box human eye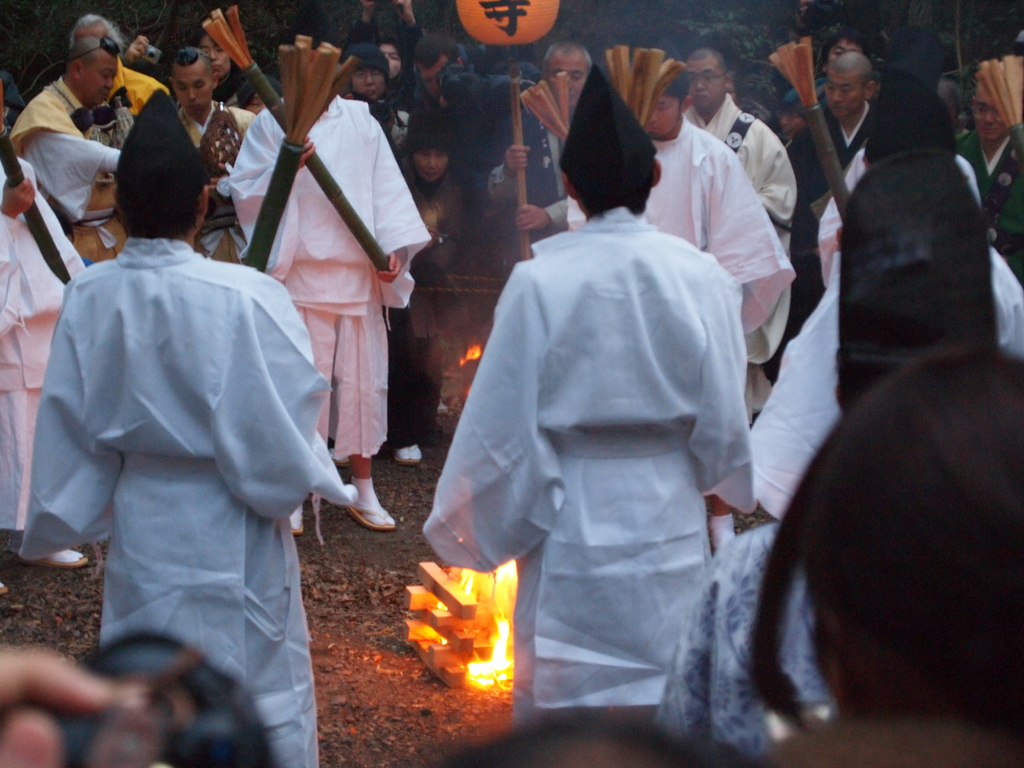
<box>217,46,223,52</box>
